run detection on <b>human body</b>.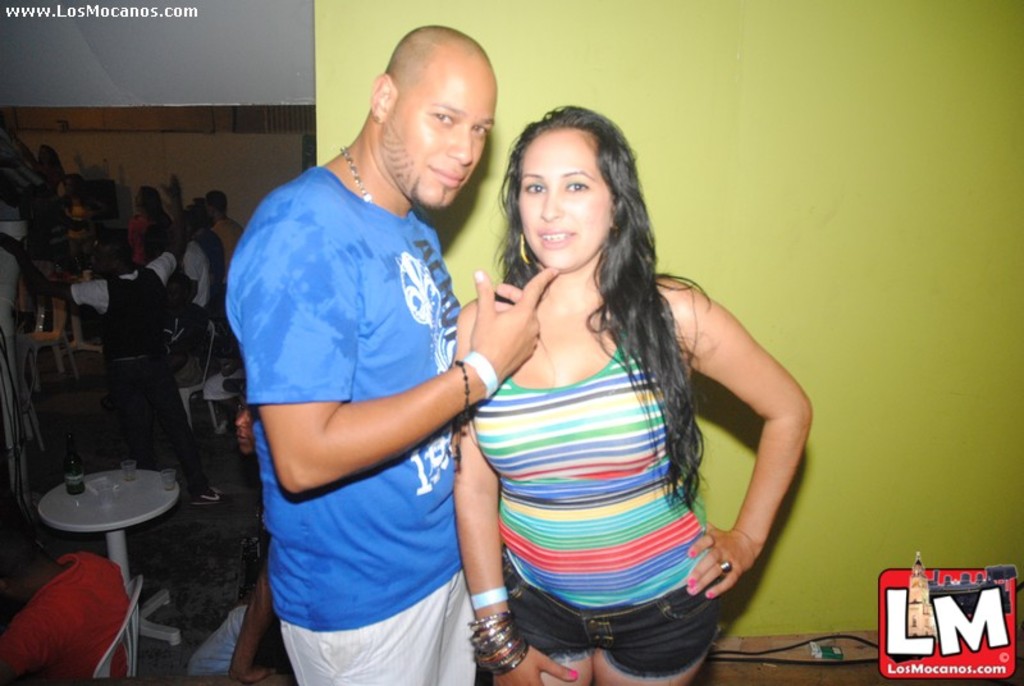
Result: [x1=449, y1=92, x2=792, y2=685].
